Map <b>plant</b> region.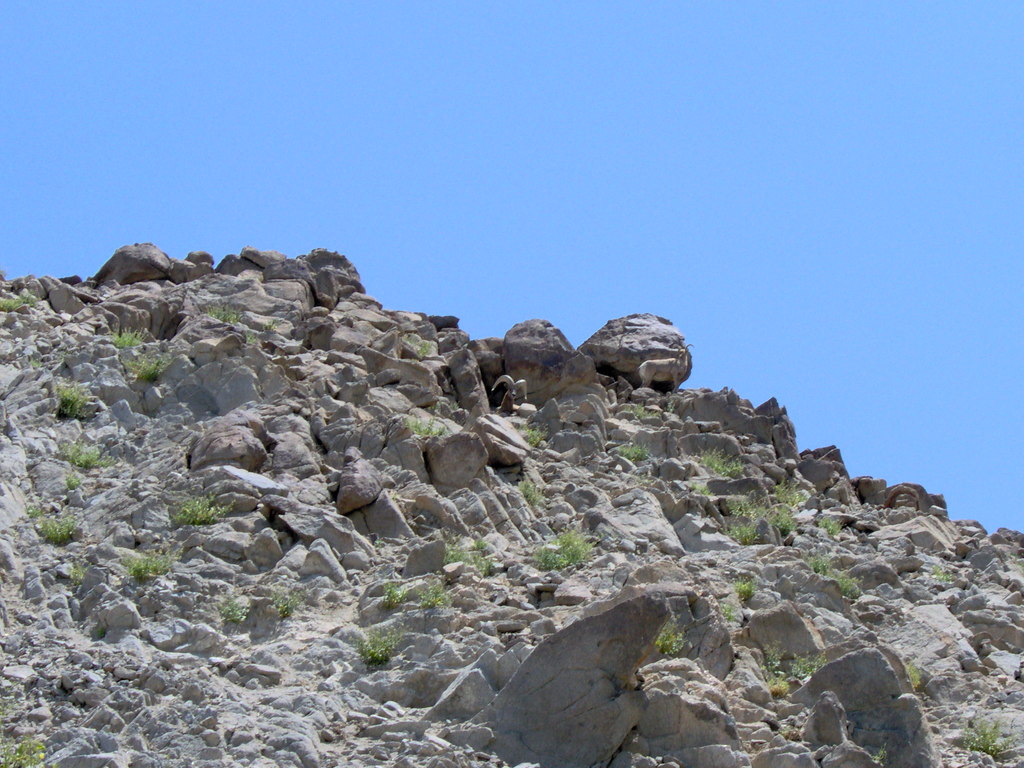
Mapped to l=518, t=477, r=545, b=509.
